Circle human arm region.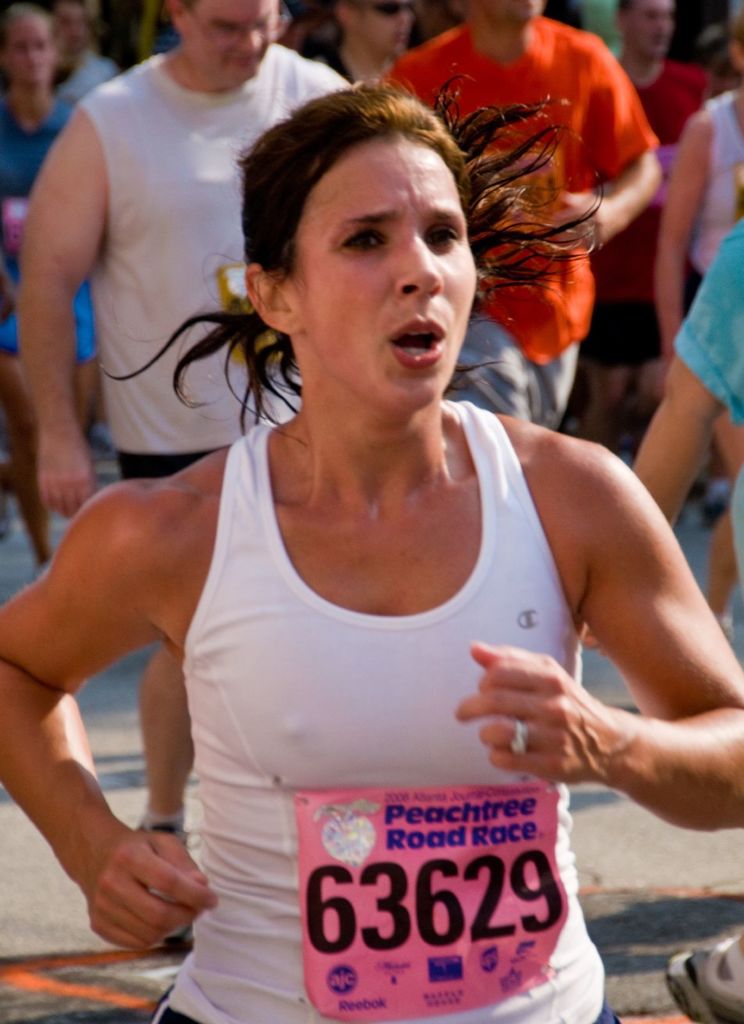
Region: (x1=532, y1=28, x2=679, y2=261).
